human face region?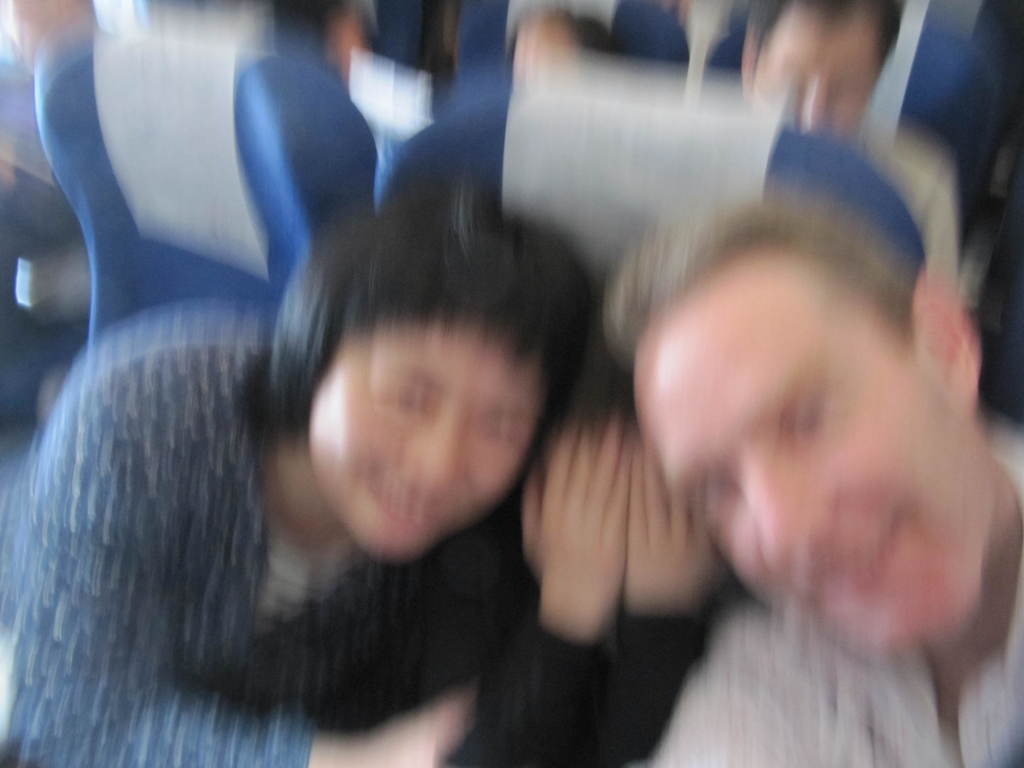
312,319,563,565
